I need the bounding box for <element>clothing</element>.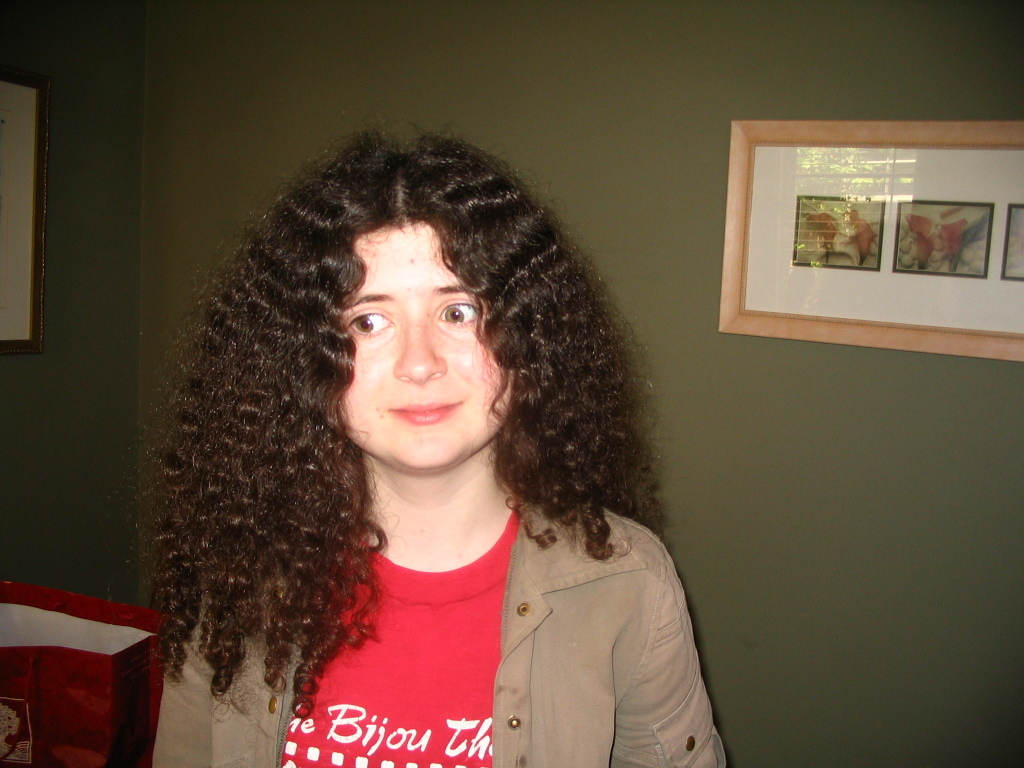
Here it is: {"x1": 151, "y1": 480, "x2": 738, "y2": 767}.
